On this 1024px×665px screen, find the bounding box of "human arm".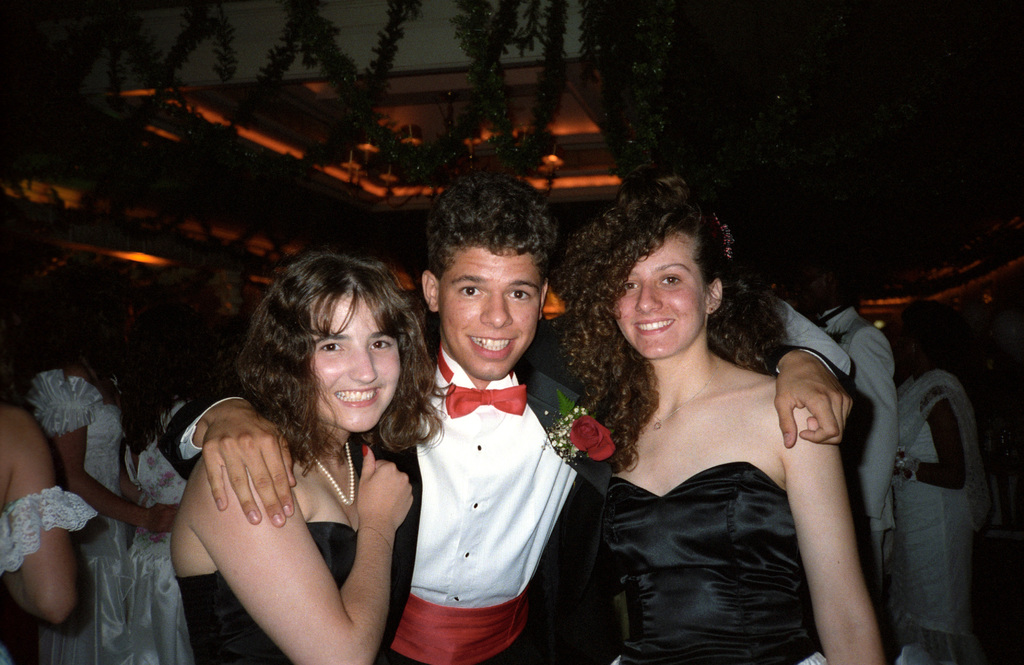
Bounding box: l=154, t=383, r=305, b=526.
